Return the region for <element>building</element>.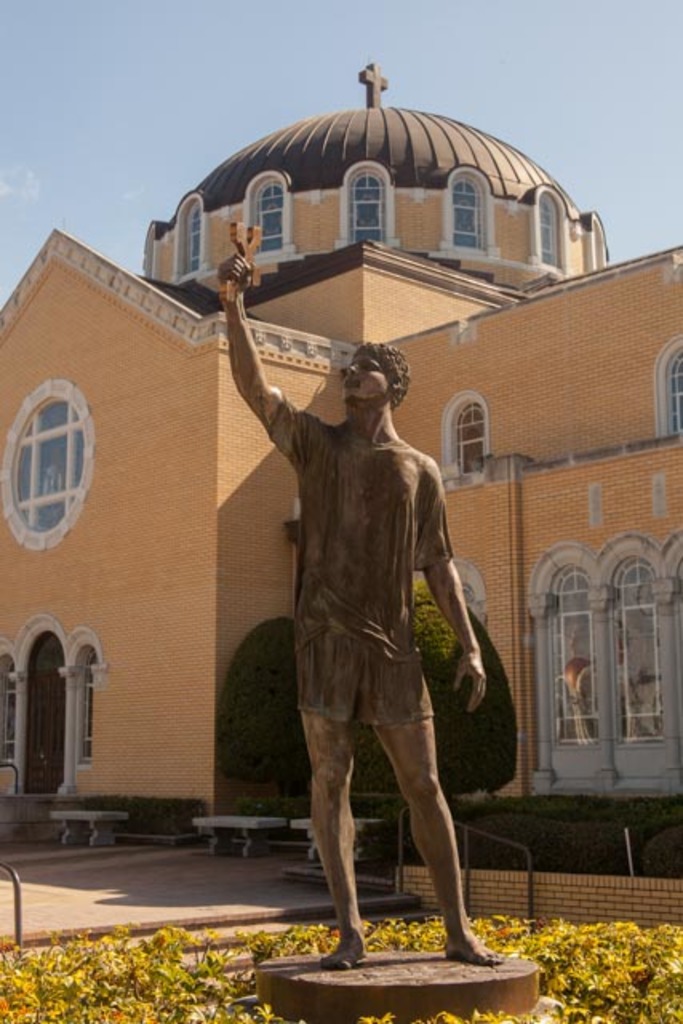
(0,61,681,845).
